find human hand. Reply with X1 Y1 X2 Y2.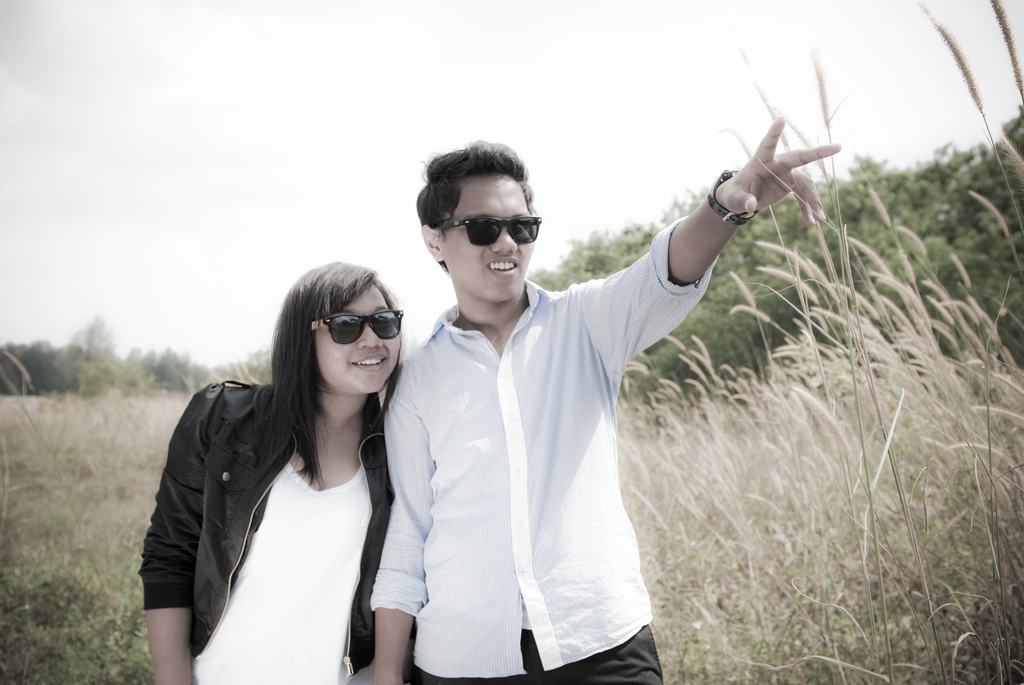
691 114 843 240.
